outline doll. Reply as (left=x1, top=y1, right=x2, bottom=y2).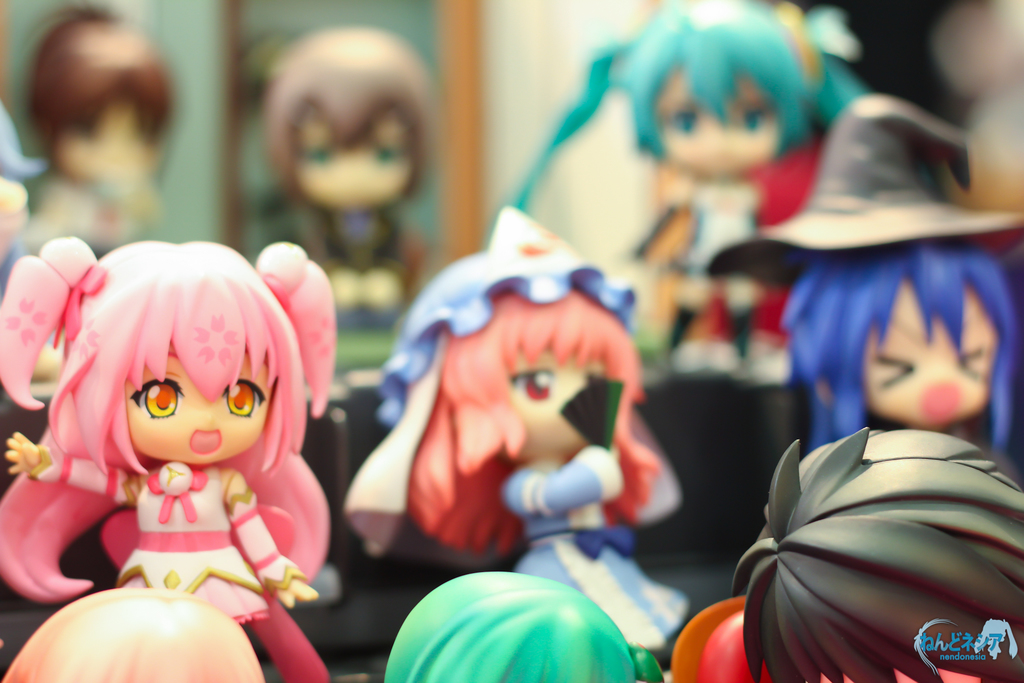
(left=15, top=251, right=328, bottom=630).
